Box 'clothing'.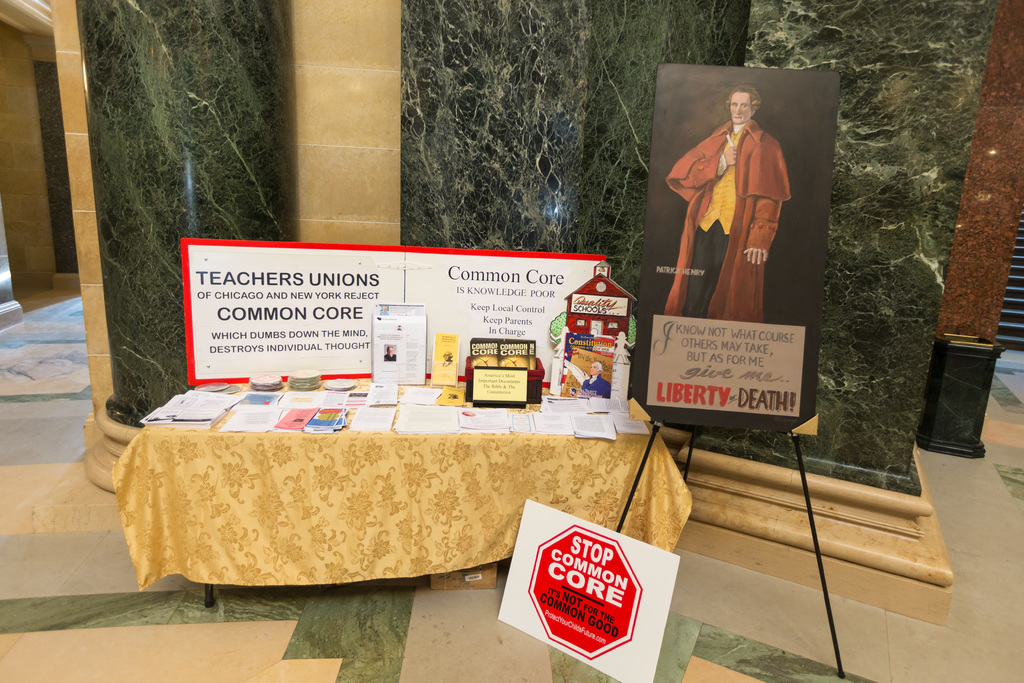
{"x1": 582, "y1": 377, "x2": 611, "y2": 399}.
